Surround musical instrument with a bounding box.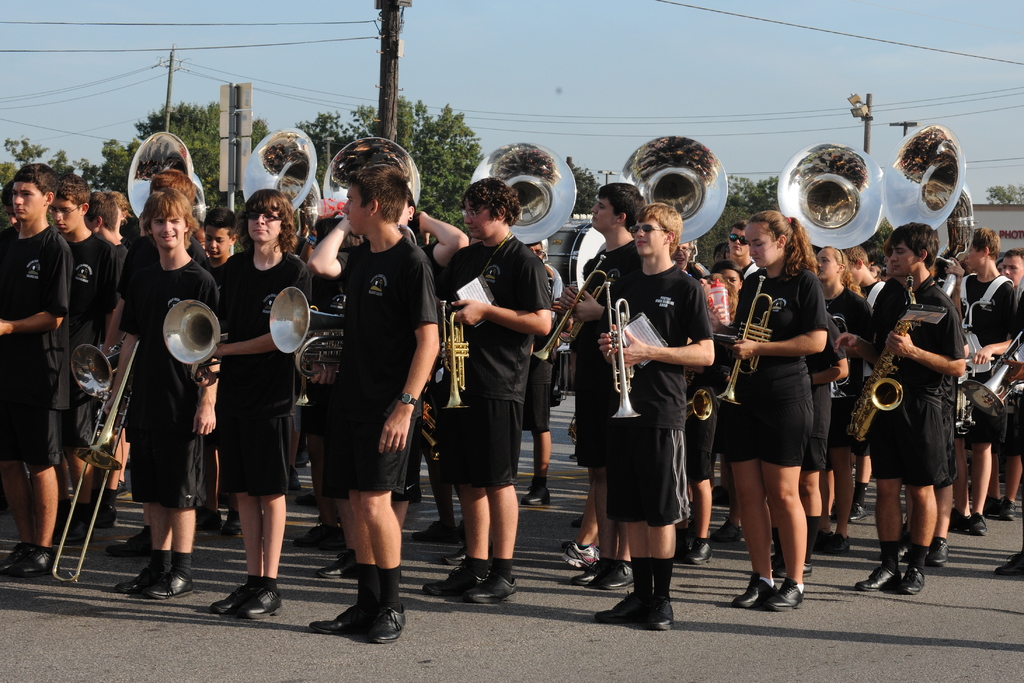
<box>531,256,620,364</box>.
